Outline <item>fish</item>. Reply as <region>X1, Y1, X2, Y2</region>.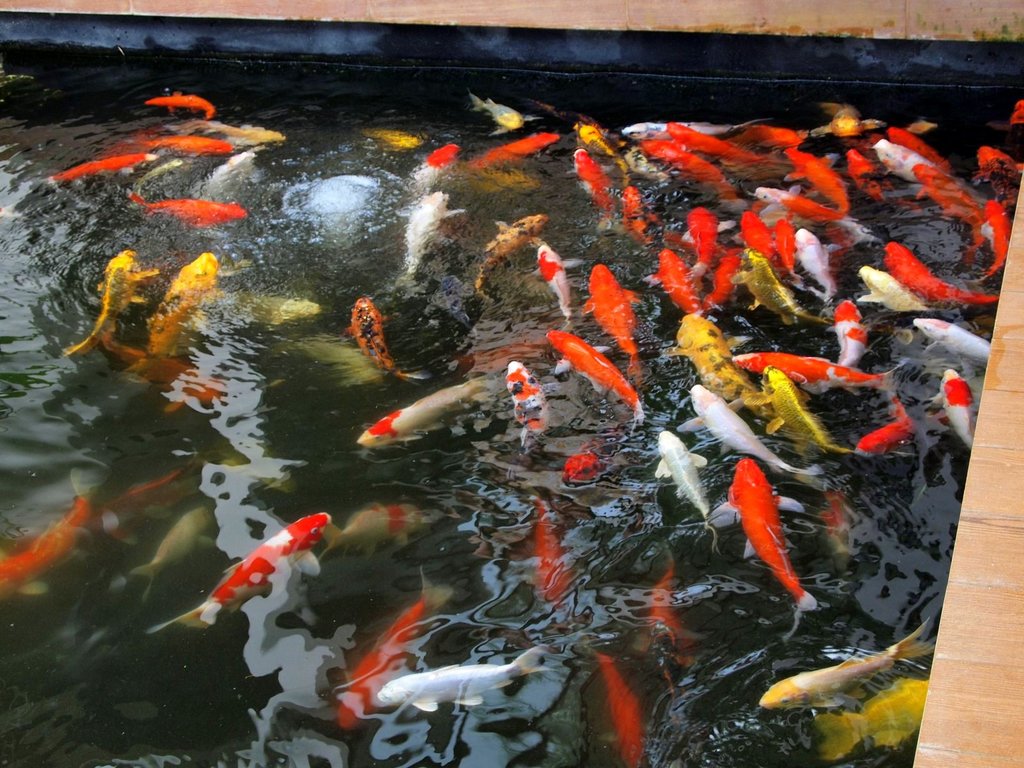
<region>65, 253, 147, 358</region>.
